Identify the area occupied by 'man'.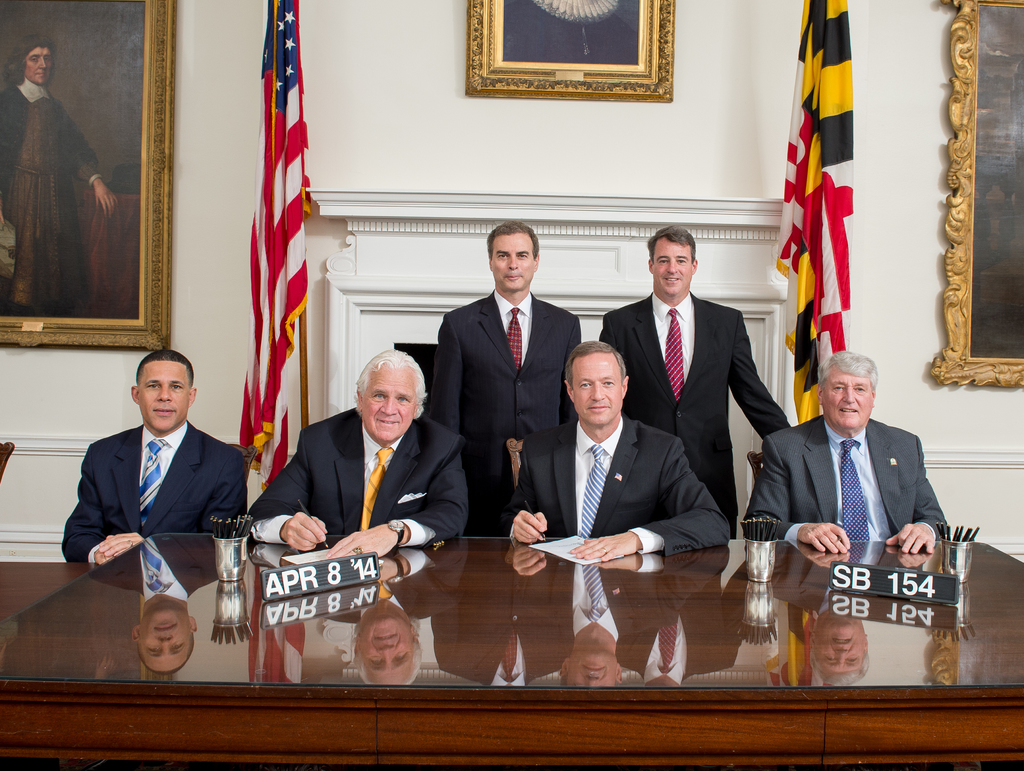
Area: 501/339/731/561.
